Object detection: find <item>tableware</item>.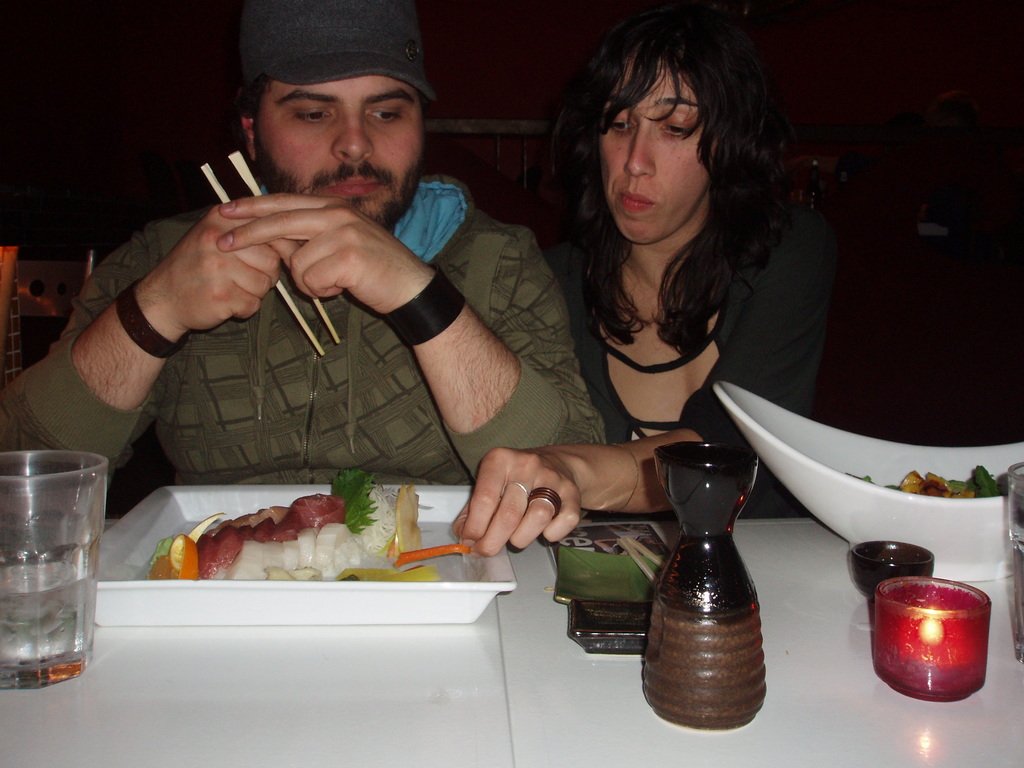
left=0, top=451, right=108, bottom=693.
